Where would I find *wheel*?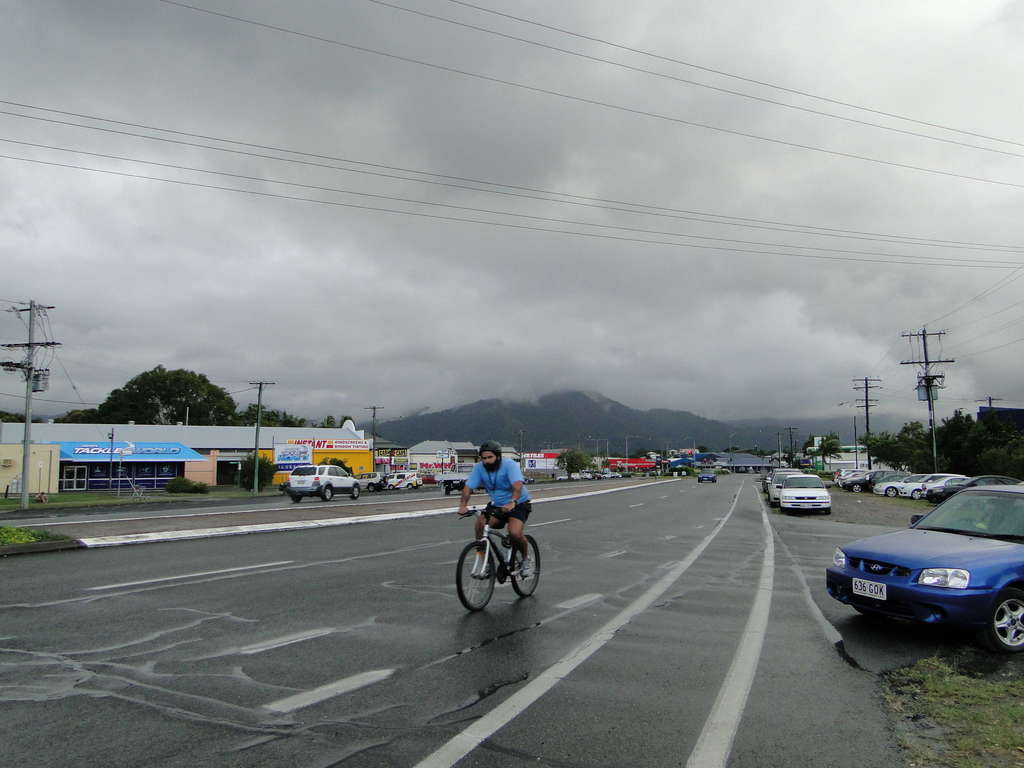
At pyautogui.locateOnScreen(509, 536, 540, 599).
